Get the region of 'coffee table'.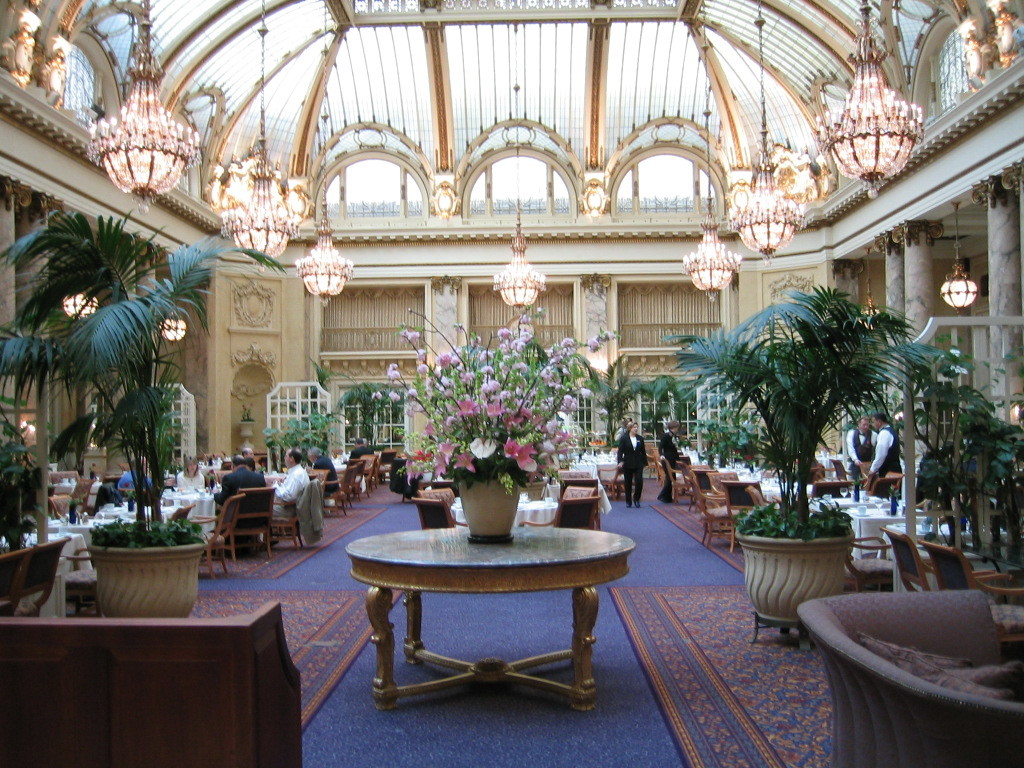
BBox(332, 509, 641, 718).
